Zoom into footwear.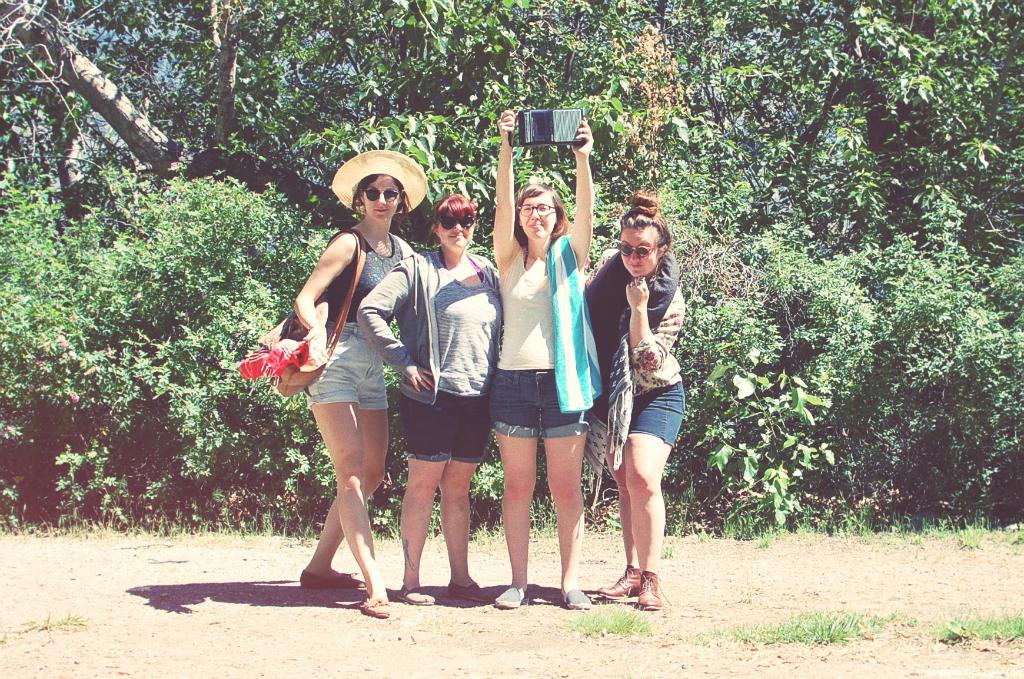
Zoom target: <box>447,581,490,611</box>.
